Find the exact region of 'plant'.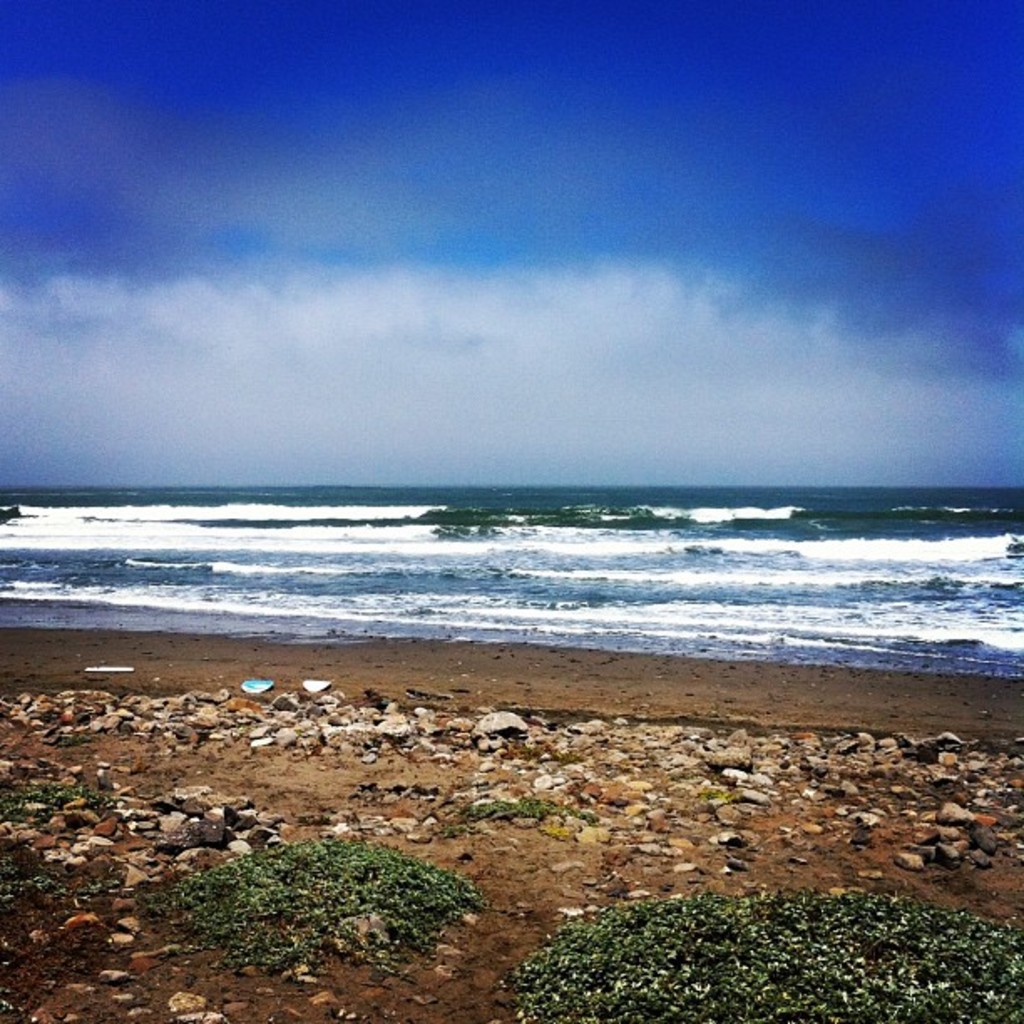
Exact region: bbox=(512, 892, 1022, 1022).
